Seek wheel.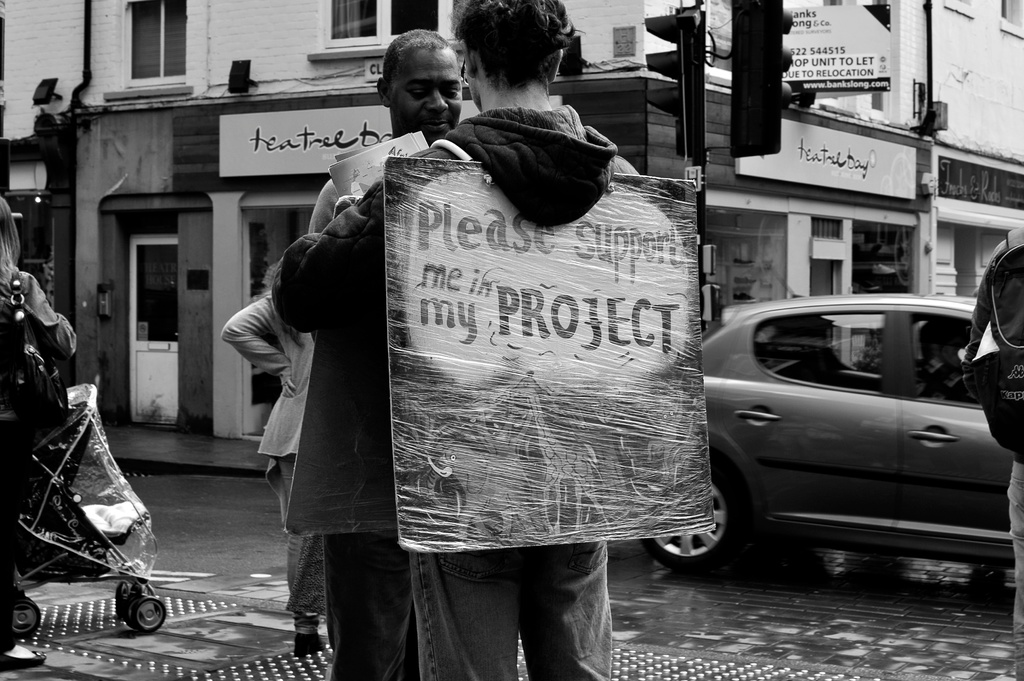
bbox=[640, 458, 751, 570].
